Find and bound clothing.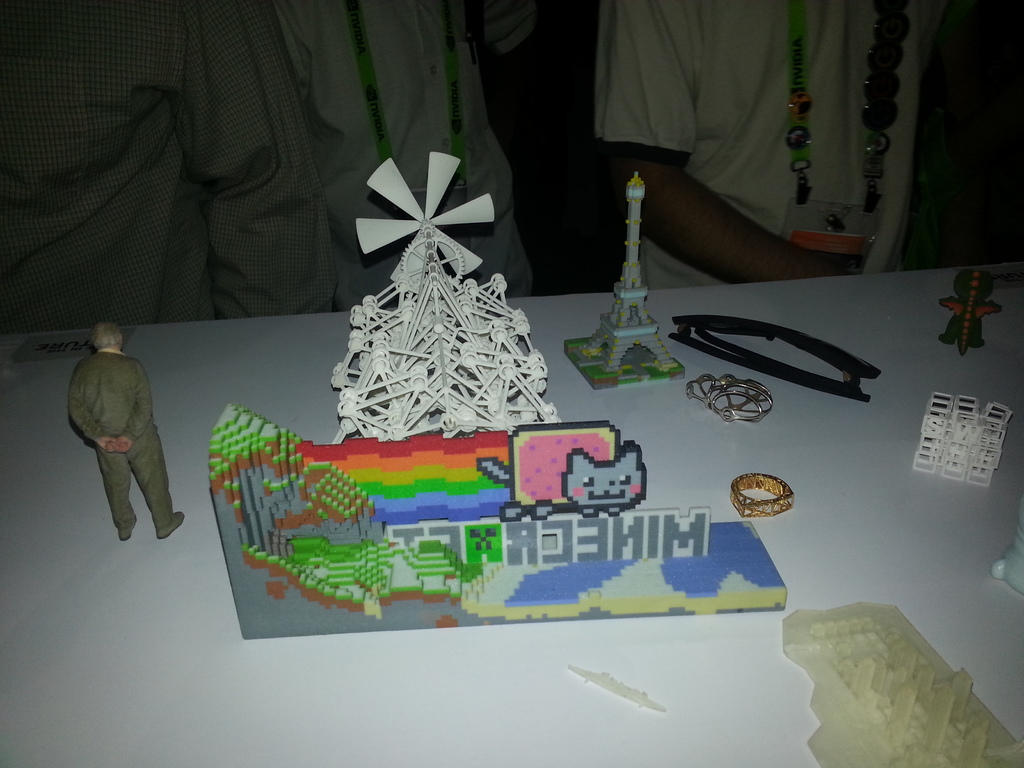
Bound: left=0, top=0, right=337, bottom=332.
